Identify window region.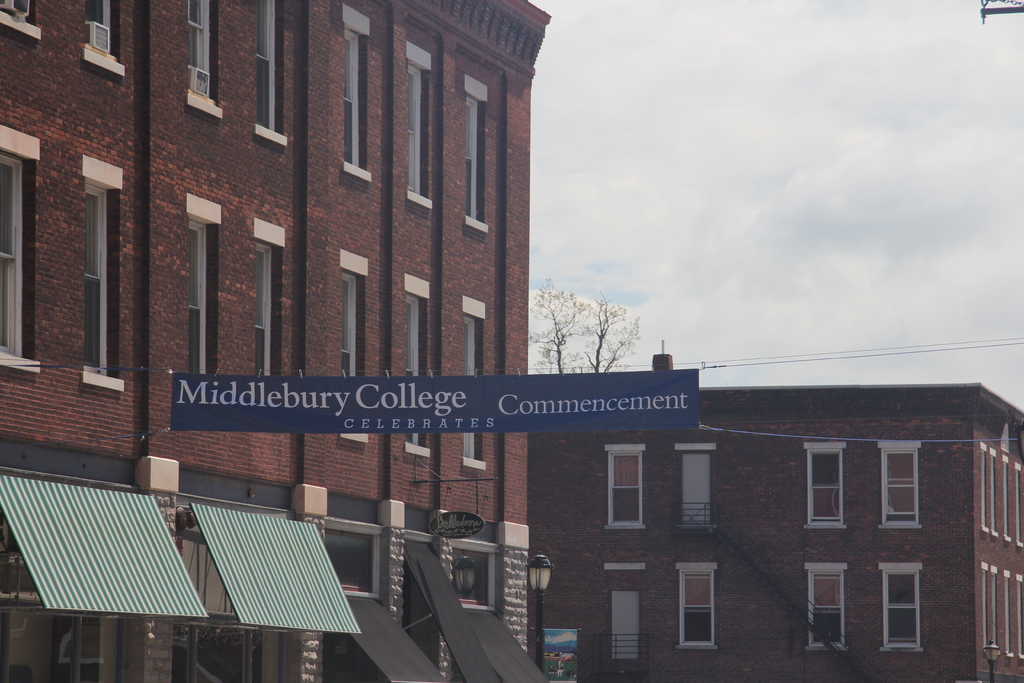
Region: (342,3,374,185).
